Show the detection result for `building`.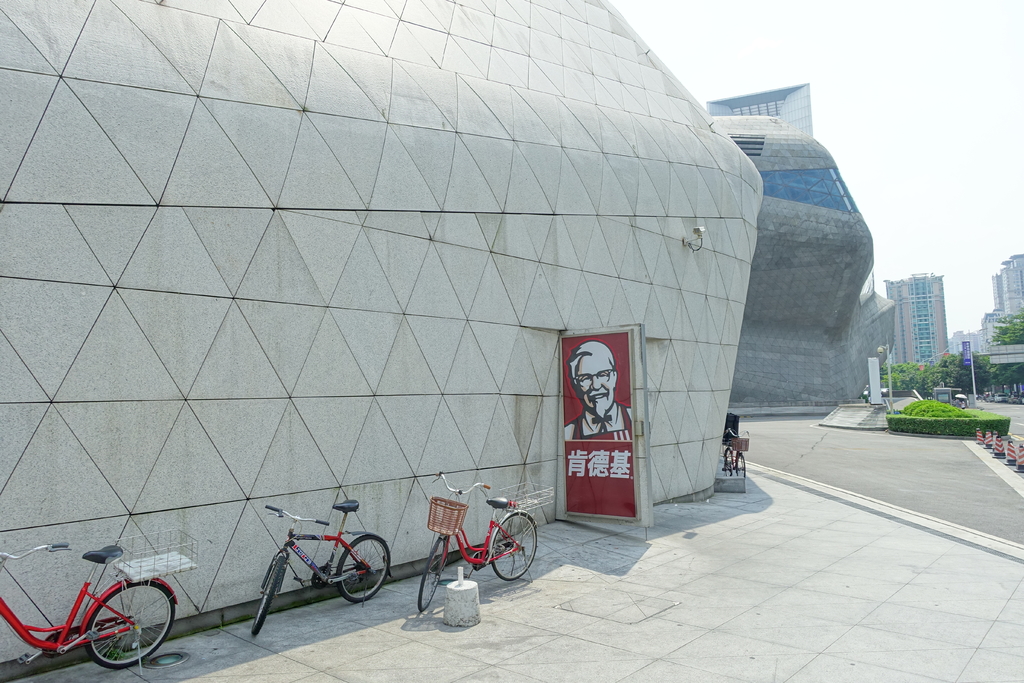
<bbox>705, 78, 817, 133</bbox>.
